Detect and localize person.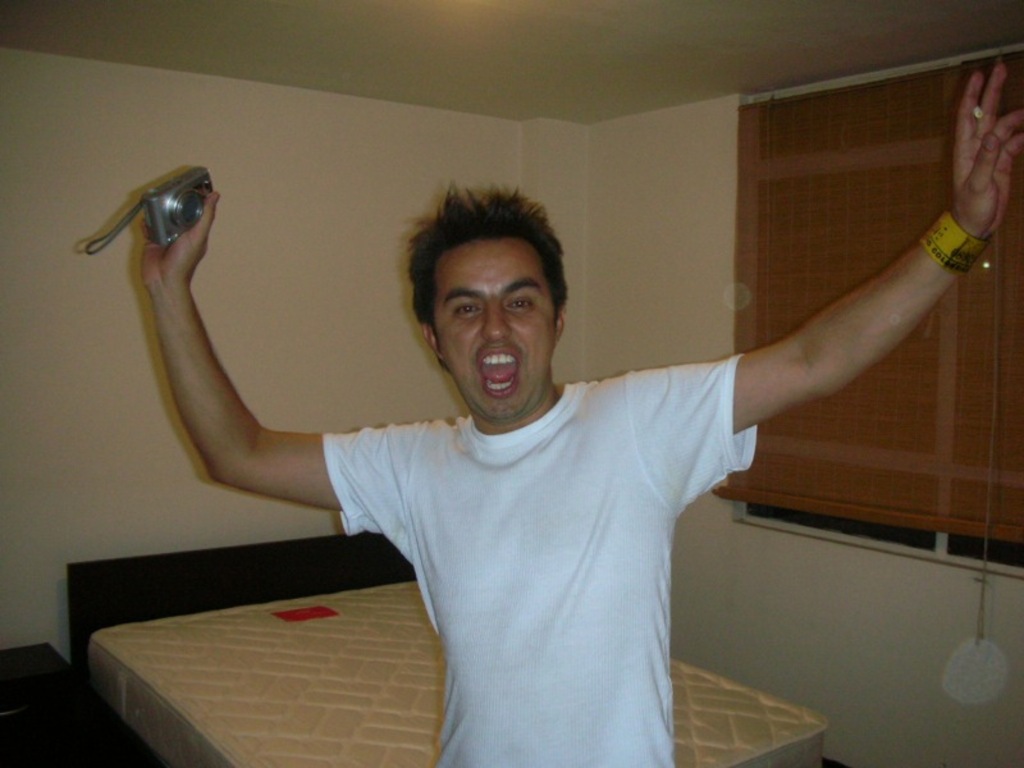
Localized at box=[127, 54, 1023, 767].
